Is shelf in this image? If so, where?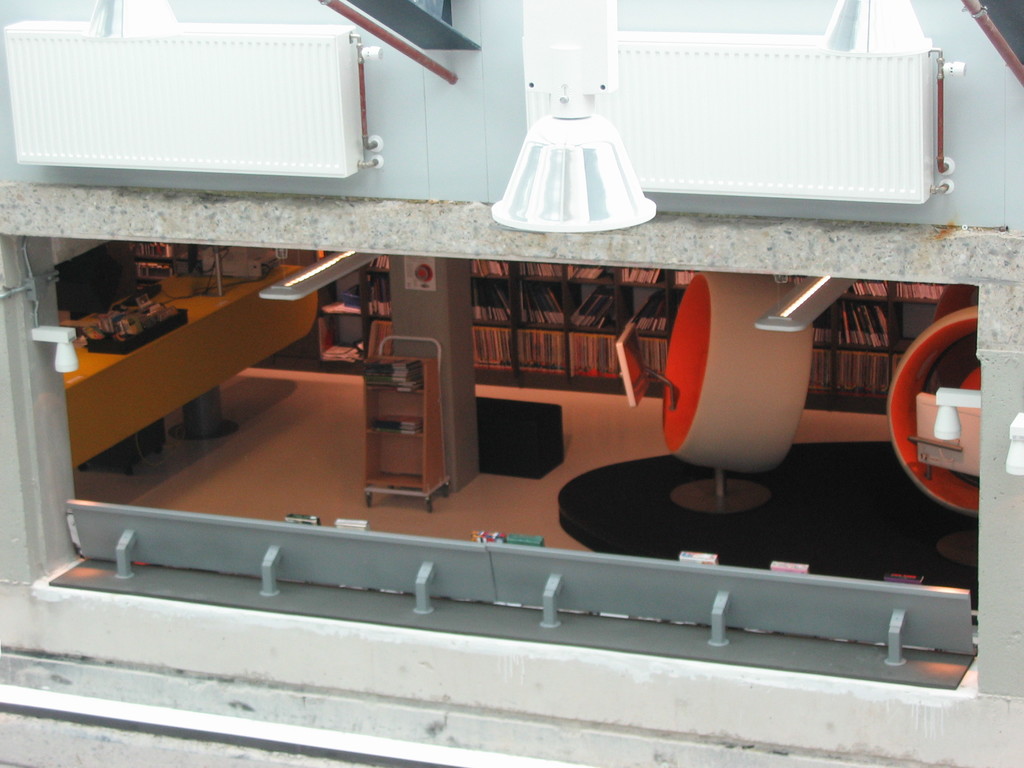
Yes, at box(900, 287, 946, 300).
